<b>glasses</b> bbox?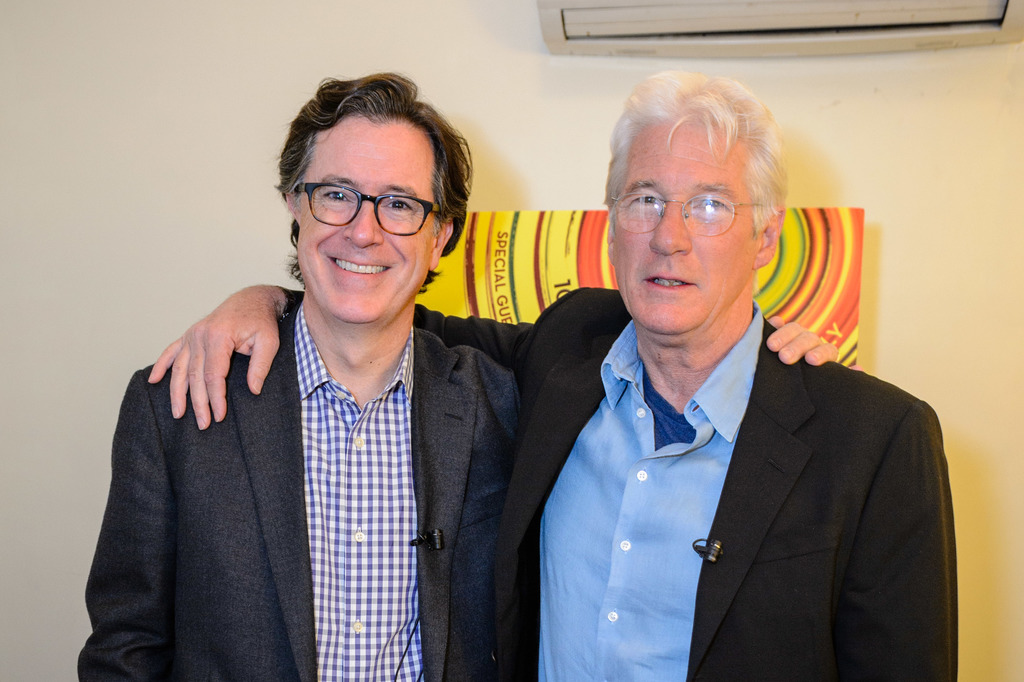
609:191:757:240
